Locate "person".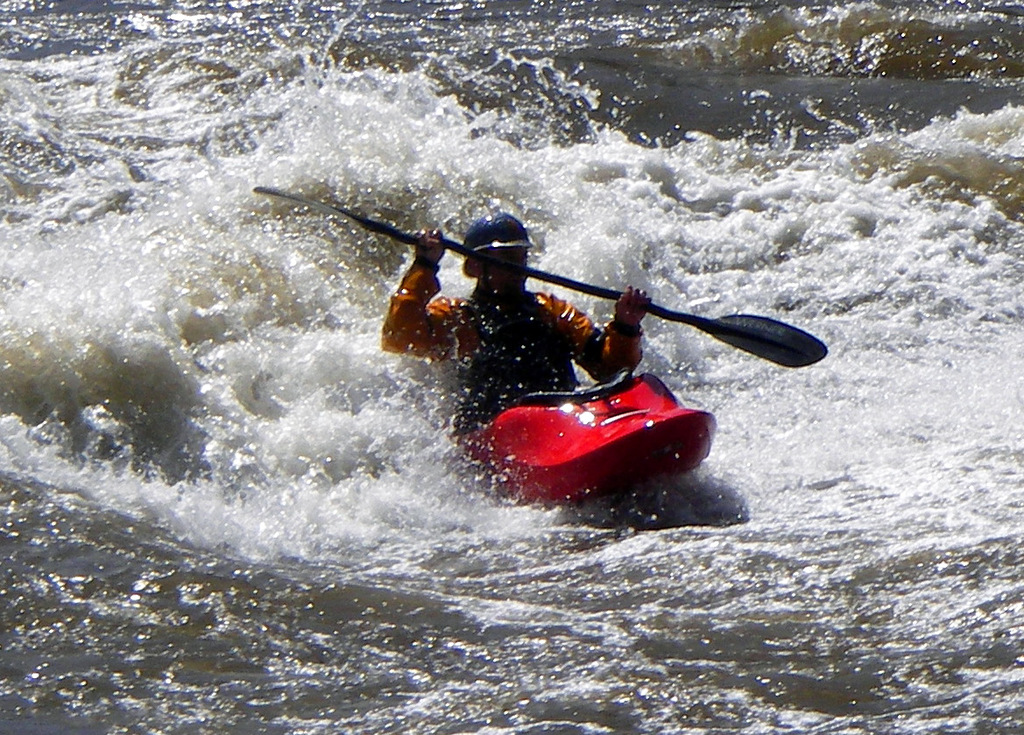
Bounding box: pyautogui.locateOnScreen(314, 157, 780, 527).
